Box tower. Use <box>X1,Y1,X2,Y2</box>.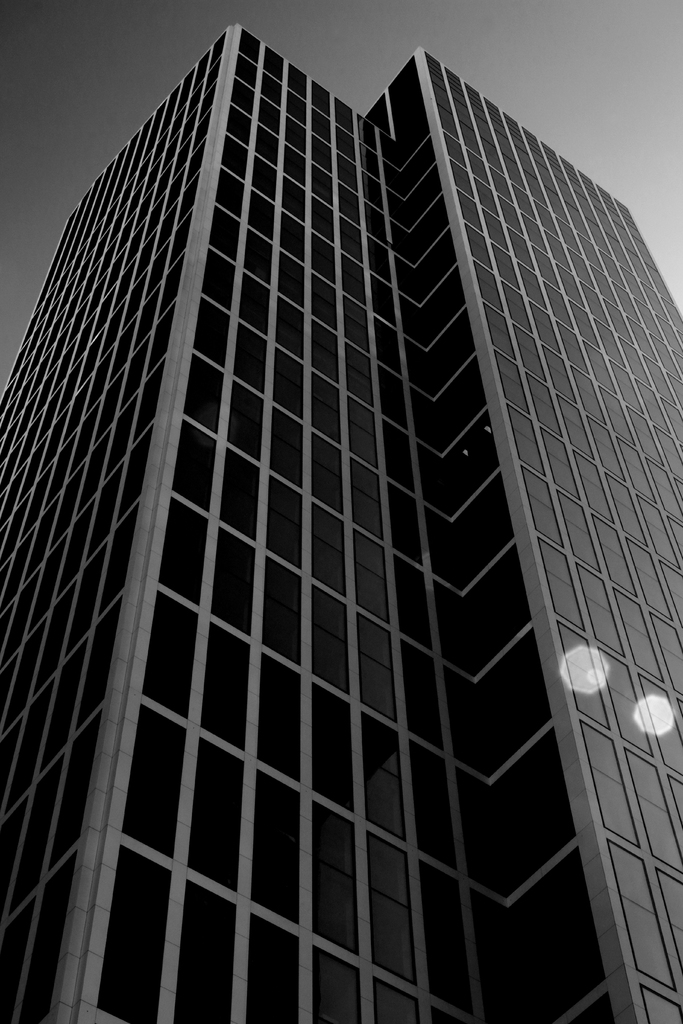
<box>0,22,682,1023</box>.
